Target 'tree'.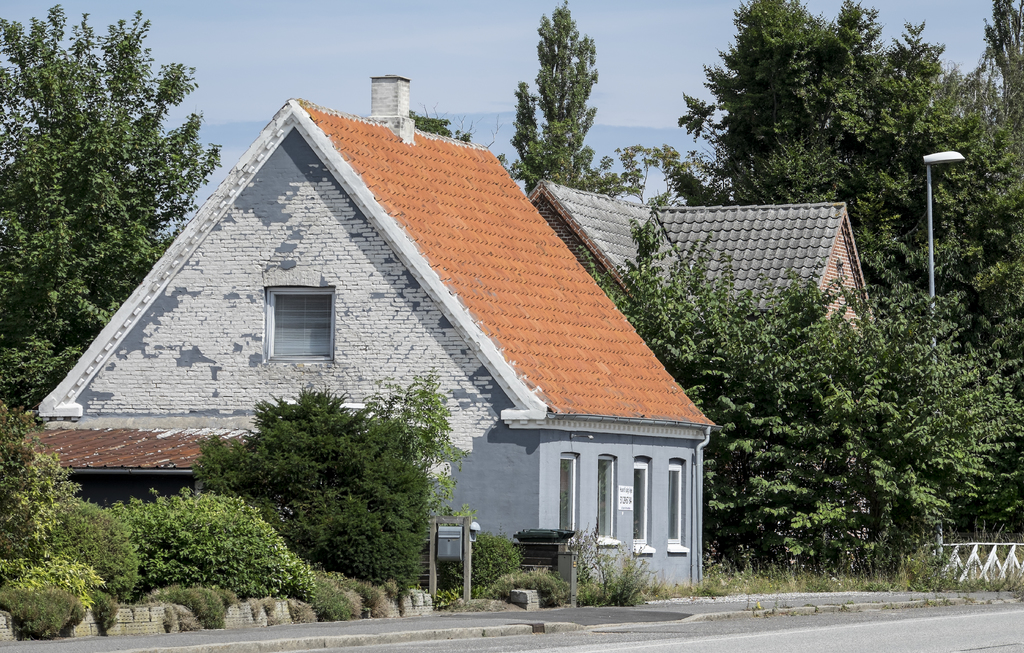
Target region: 506 15 604 197.
